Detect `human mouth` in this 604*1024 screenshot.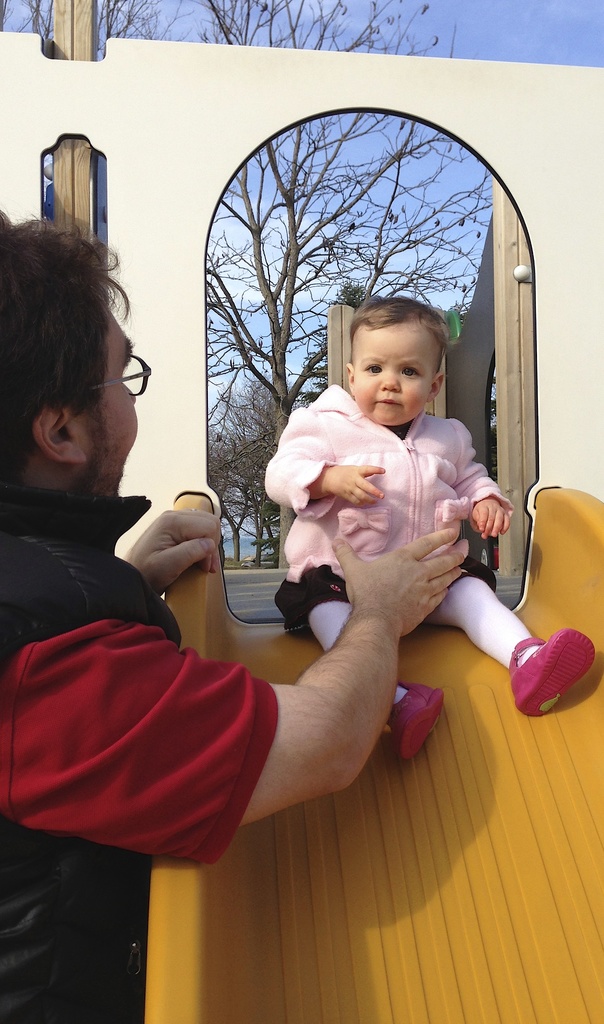
Detection: select_region(380, 398, 402, 406).
